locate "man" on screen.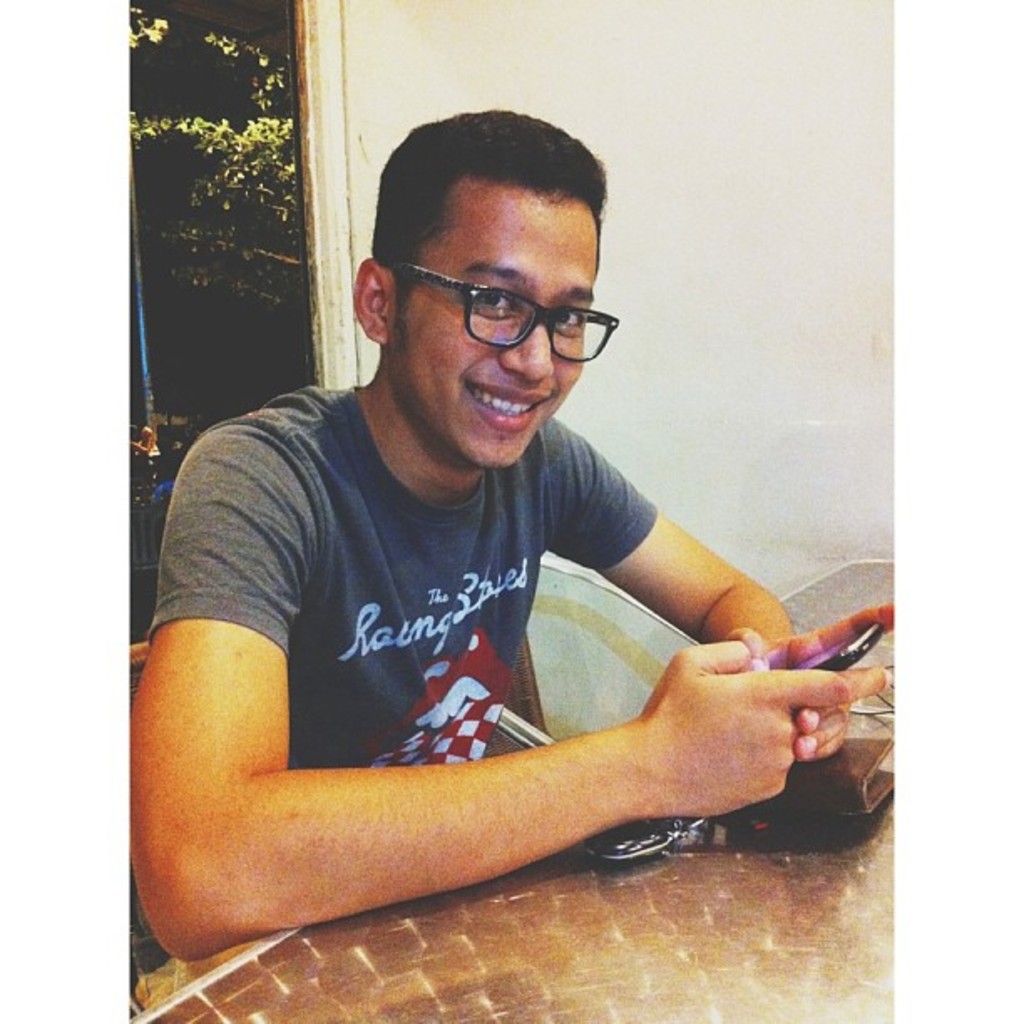
On screen at (left=134, top=107, right=902, bottom=960).
